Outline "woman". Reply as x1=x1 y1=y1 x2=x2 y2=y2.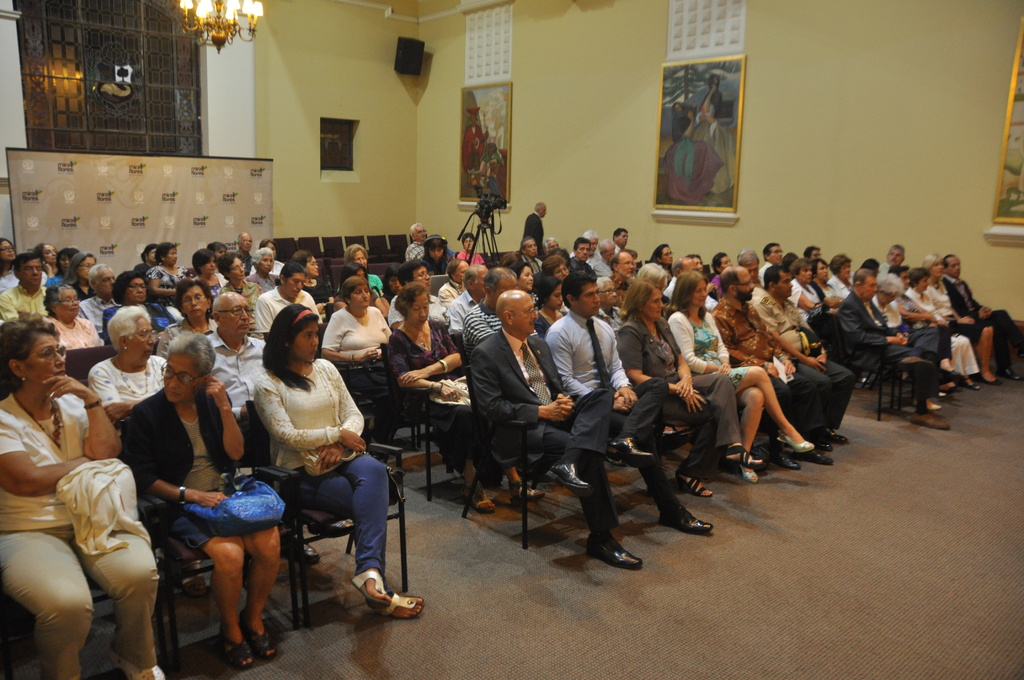
x1=540 y1=254 x2=572 y2=284.
